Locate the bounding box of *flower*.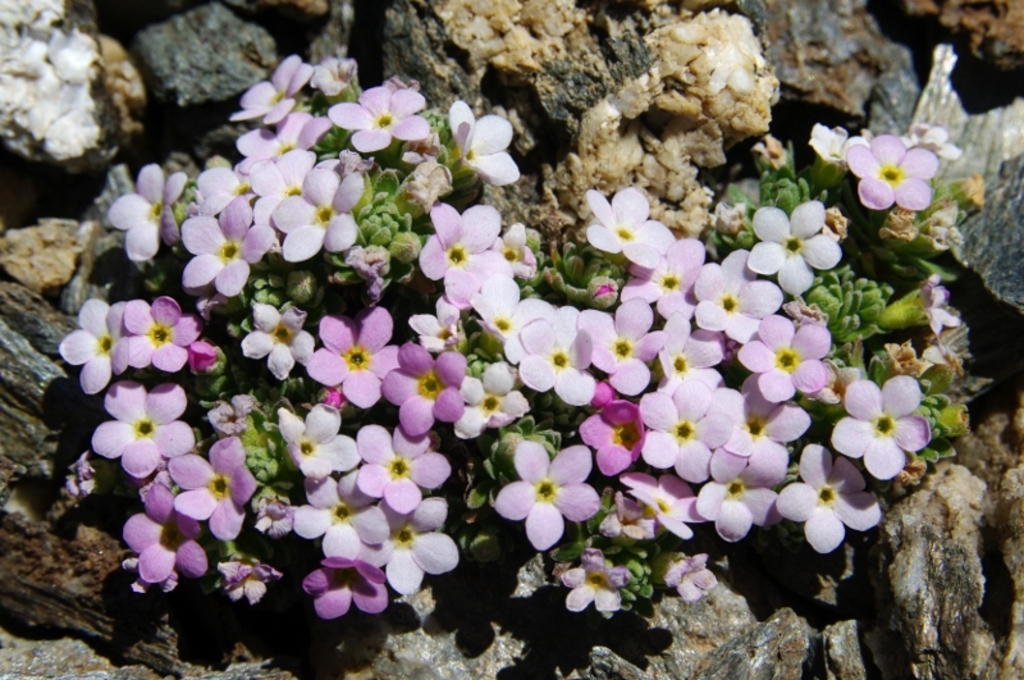
Bounding box: select_region(736, 307, 835, 400).
